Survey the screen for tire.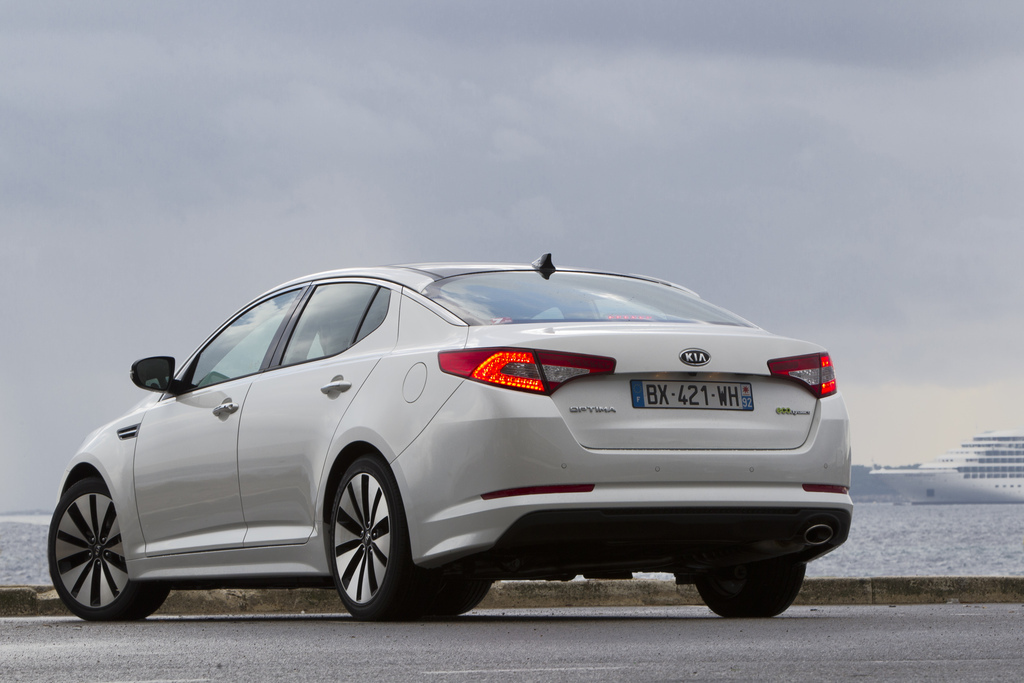
Survey found: left=329, top=457, right=425, bottom=620.
